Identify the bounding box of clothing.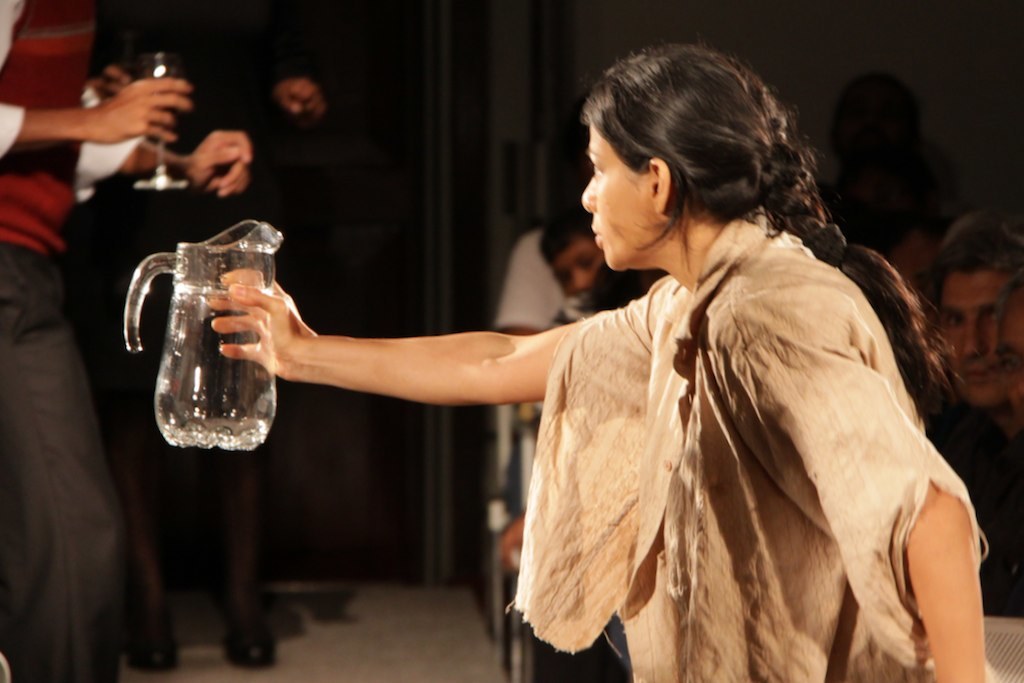
crop(515, 287, 601, 428).
